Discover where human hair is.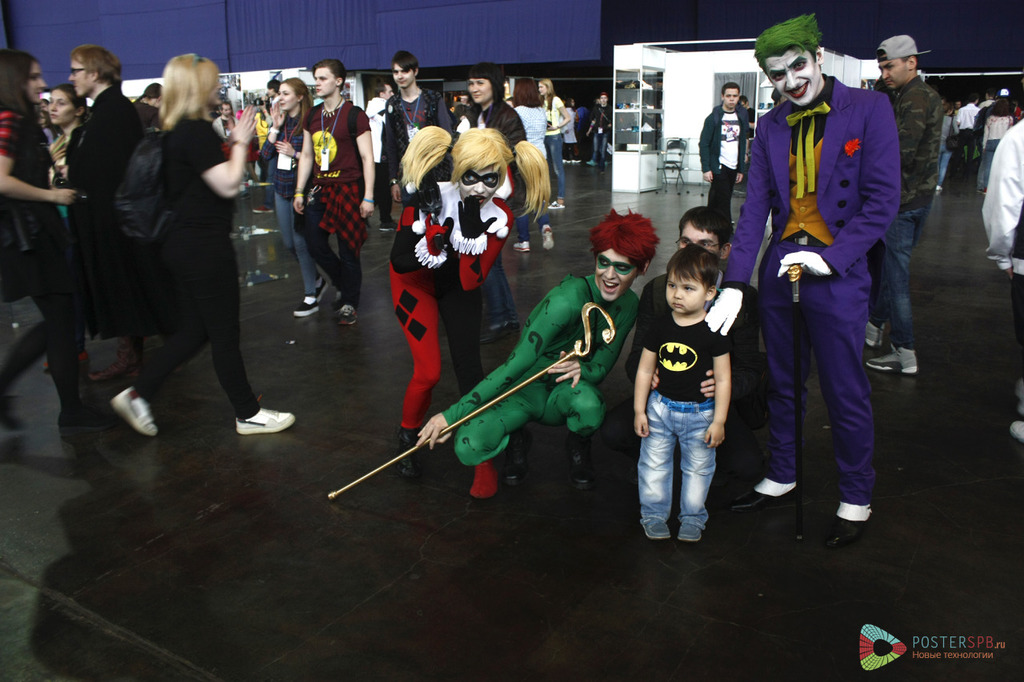
Discovered at (538,78,557,96).
